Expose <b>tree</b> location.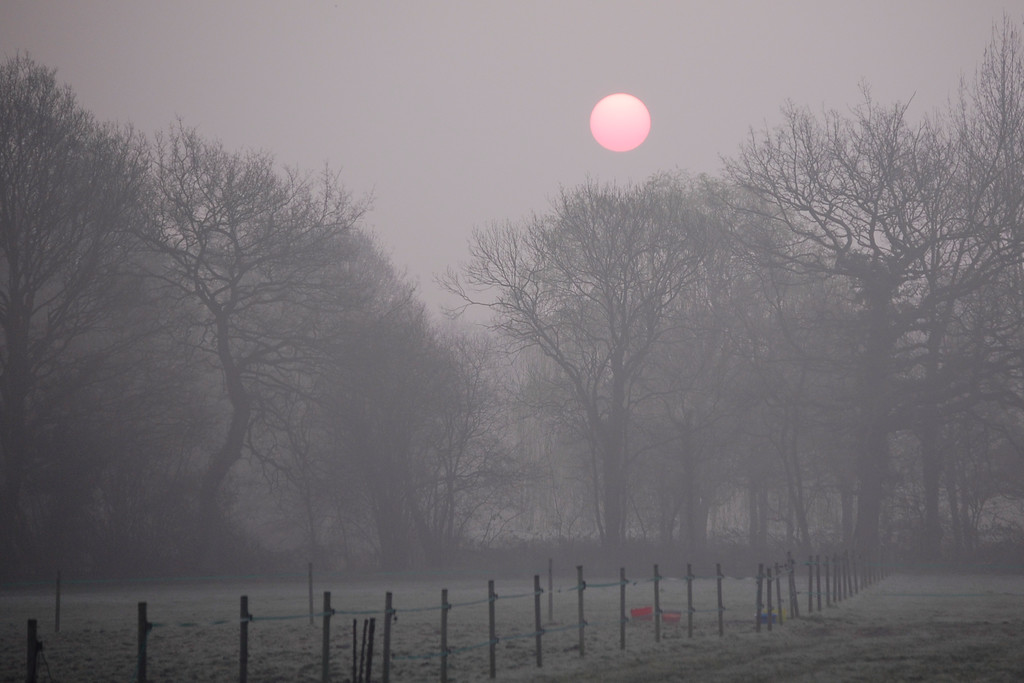
Exposed at x1=0 y1=204 x2=175 y2=579.
